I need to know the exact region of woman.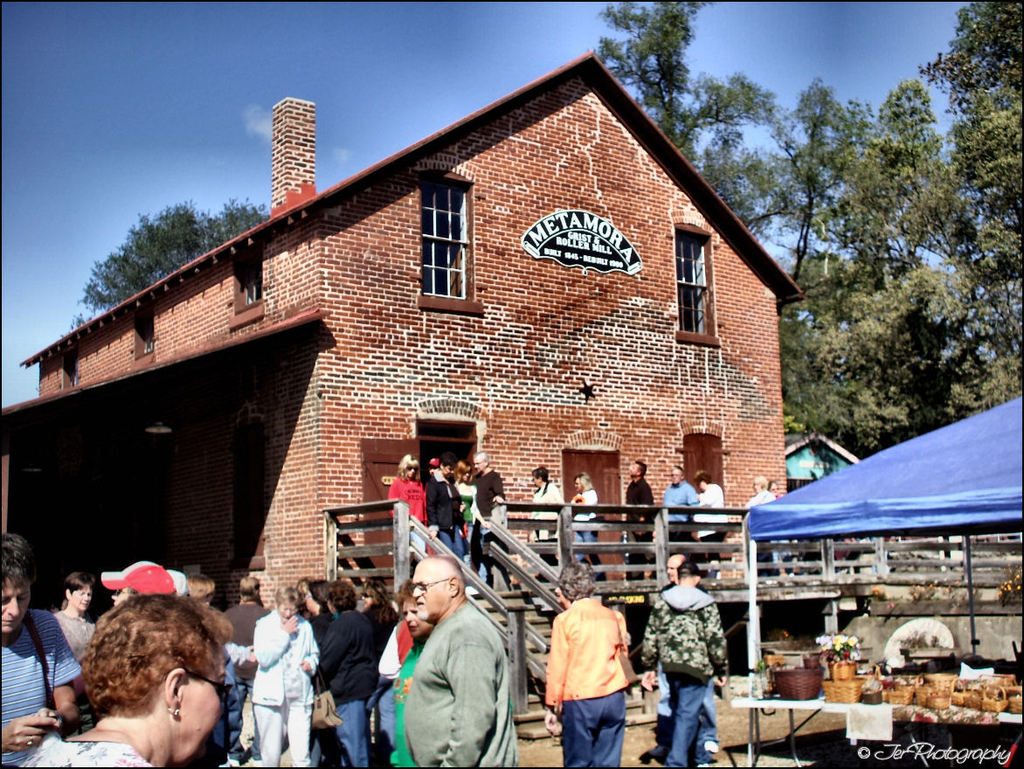
Region: box=[45, 591, 248, 768].
